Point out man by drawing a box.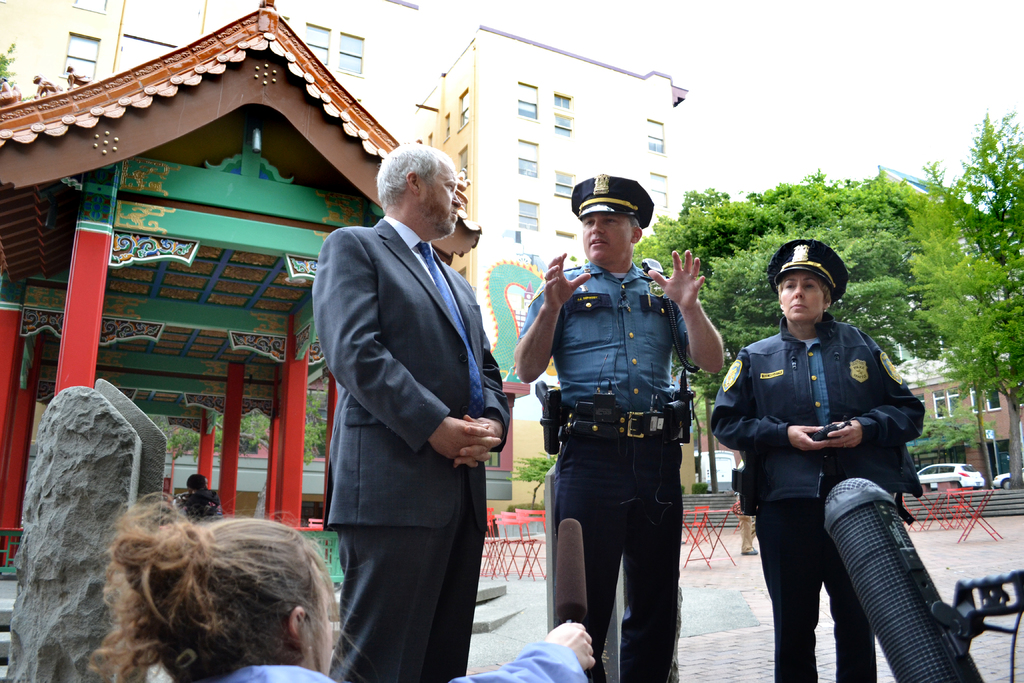
(left=298, top=124, right=515, bottom=680).
